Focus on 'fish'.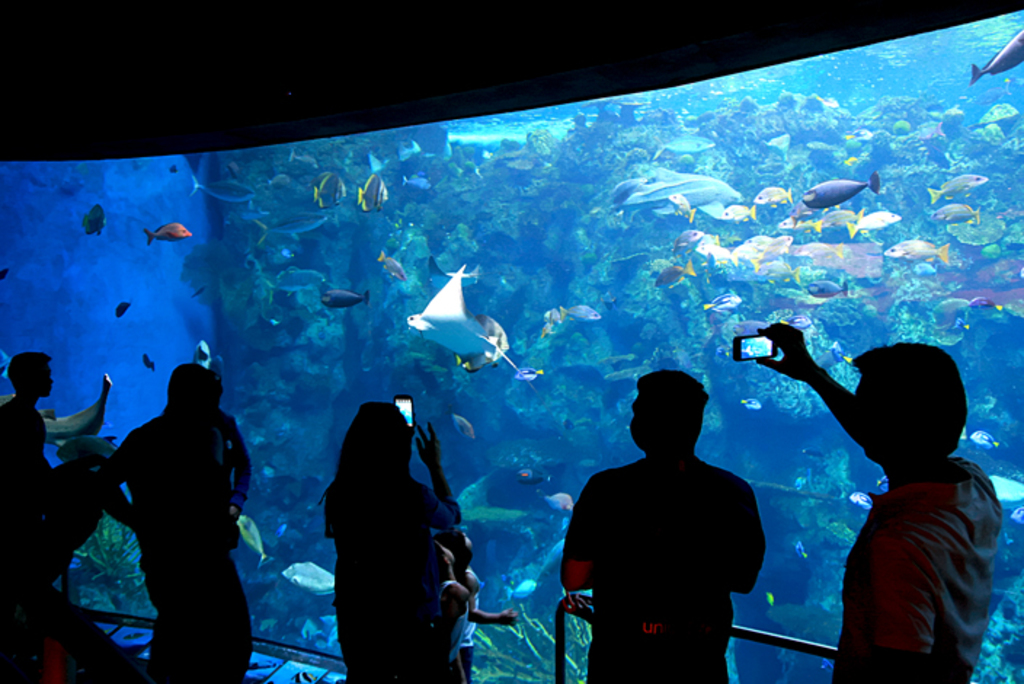
Focused at pyautogui.locateOnScreen(81, 202, 108, 233).
